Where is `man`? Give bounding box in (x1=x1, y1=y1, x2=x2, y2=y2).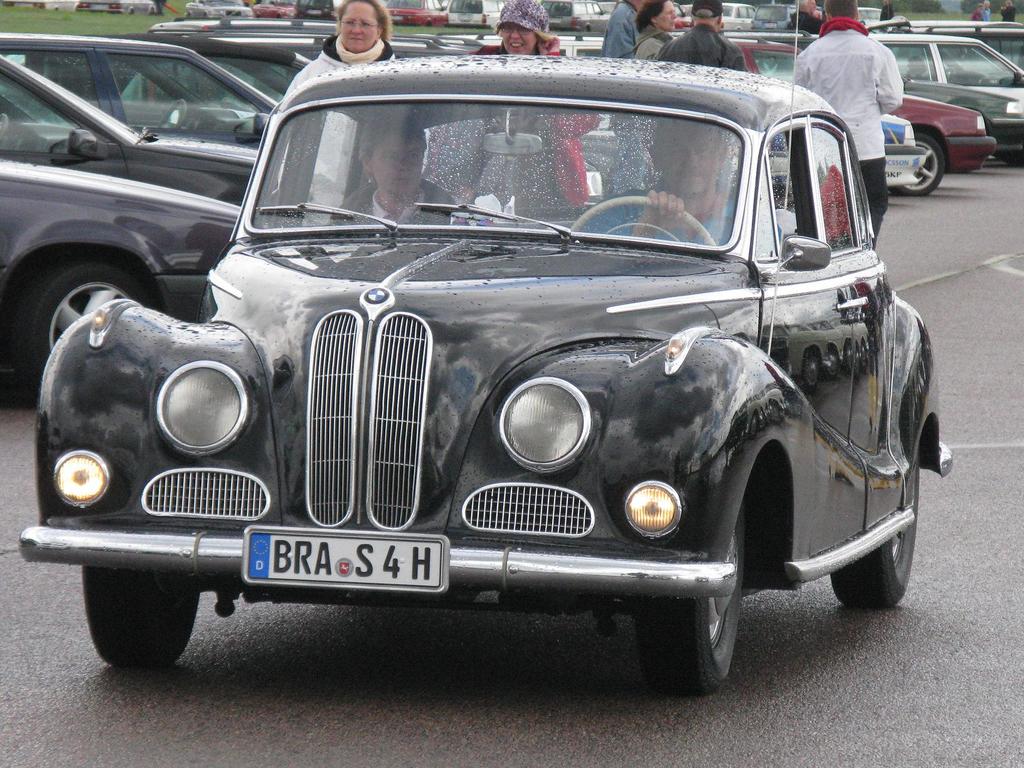
(x1=563, y1=114, x2=742, y2=243).
